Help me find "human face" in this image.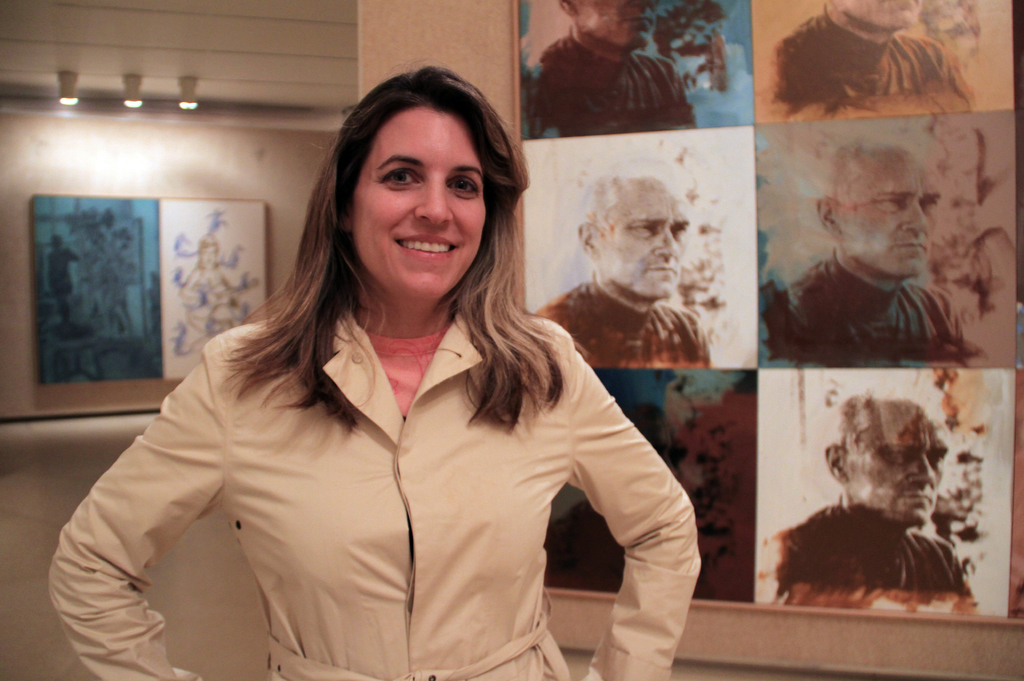
Found it: detection(600, 180, 690, 300).
